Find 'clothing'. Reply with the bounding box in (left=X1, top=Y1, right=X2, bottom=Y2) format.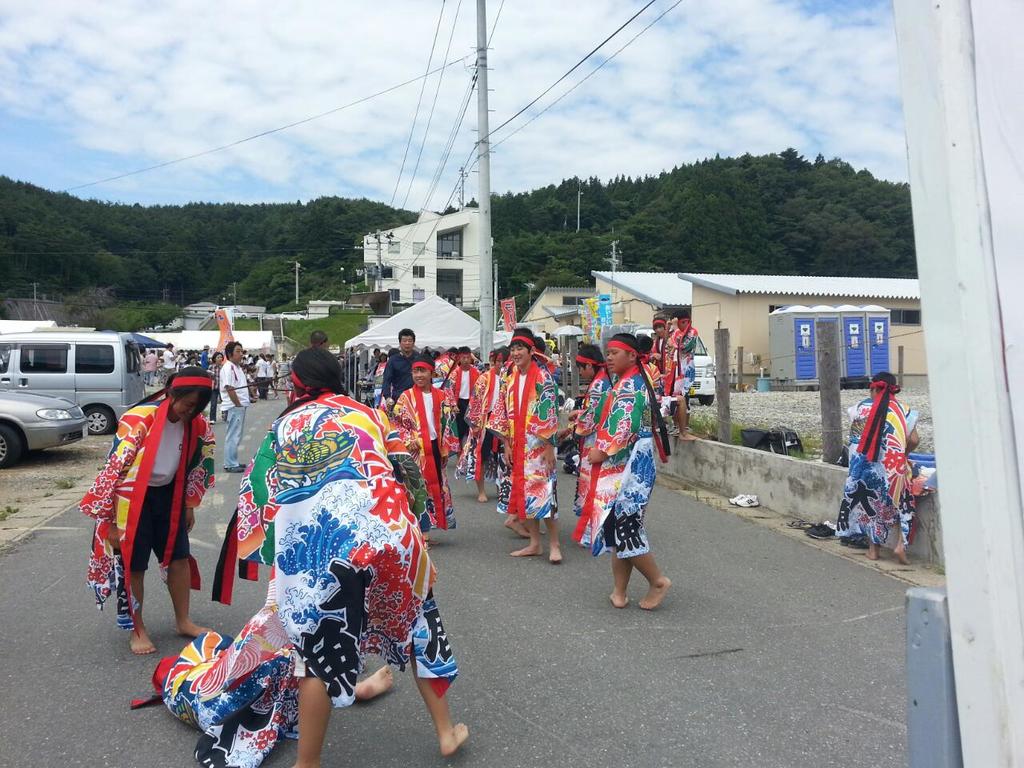
(left=582, top=368, right=662, bottom=556).
